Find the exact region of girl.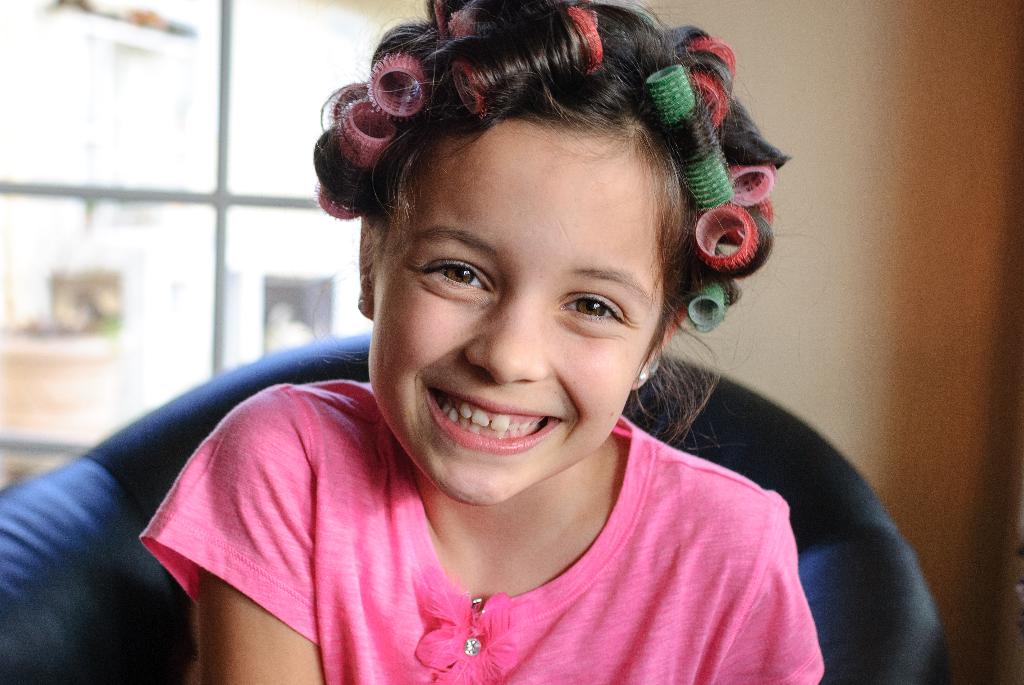
Exact region: select_region(142, 0, 829, 684).
